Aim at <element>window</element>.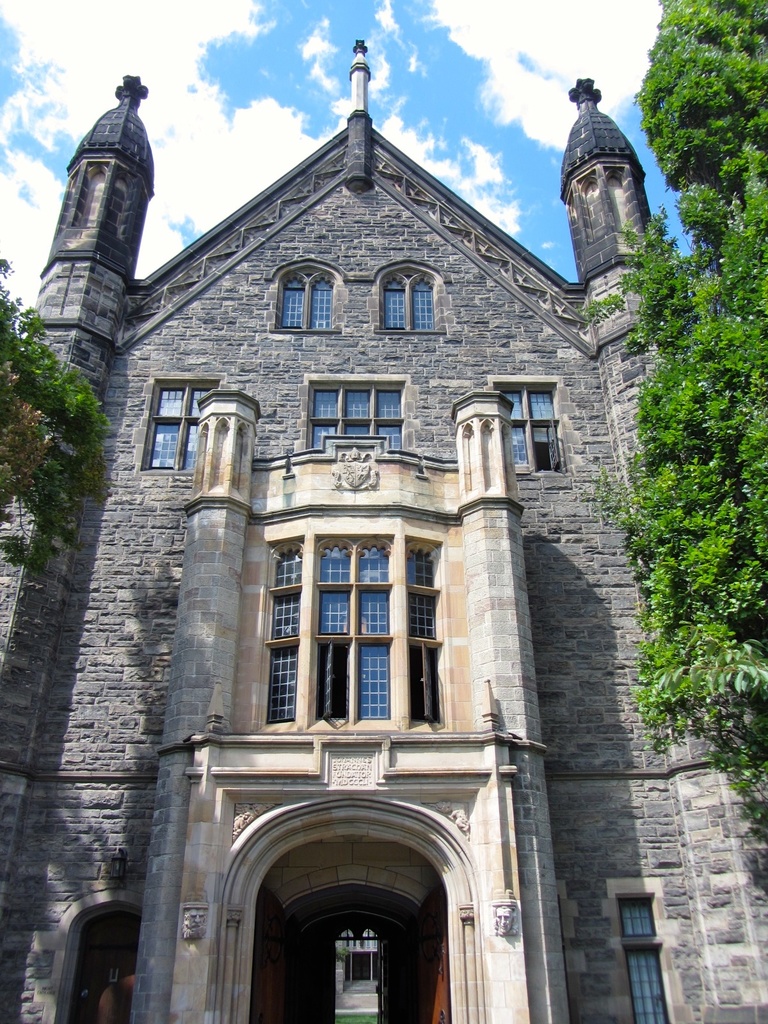
Aimed at [620,948,667,1020].
